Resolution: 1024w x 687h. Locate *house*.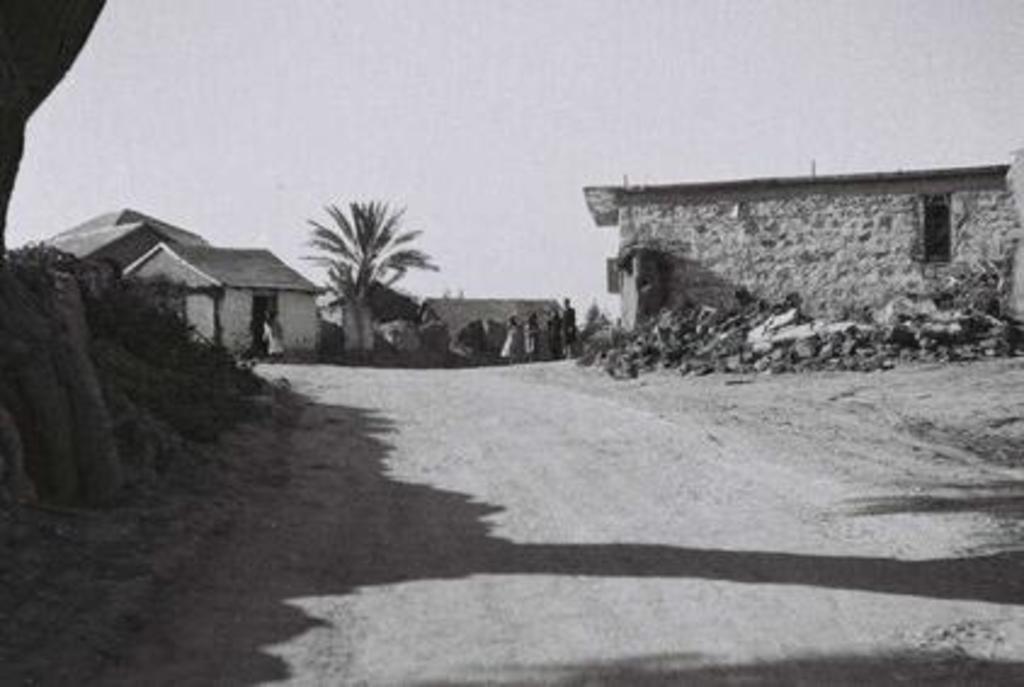
(39,211,204,277).
